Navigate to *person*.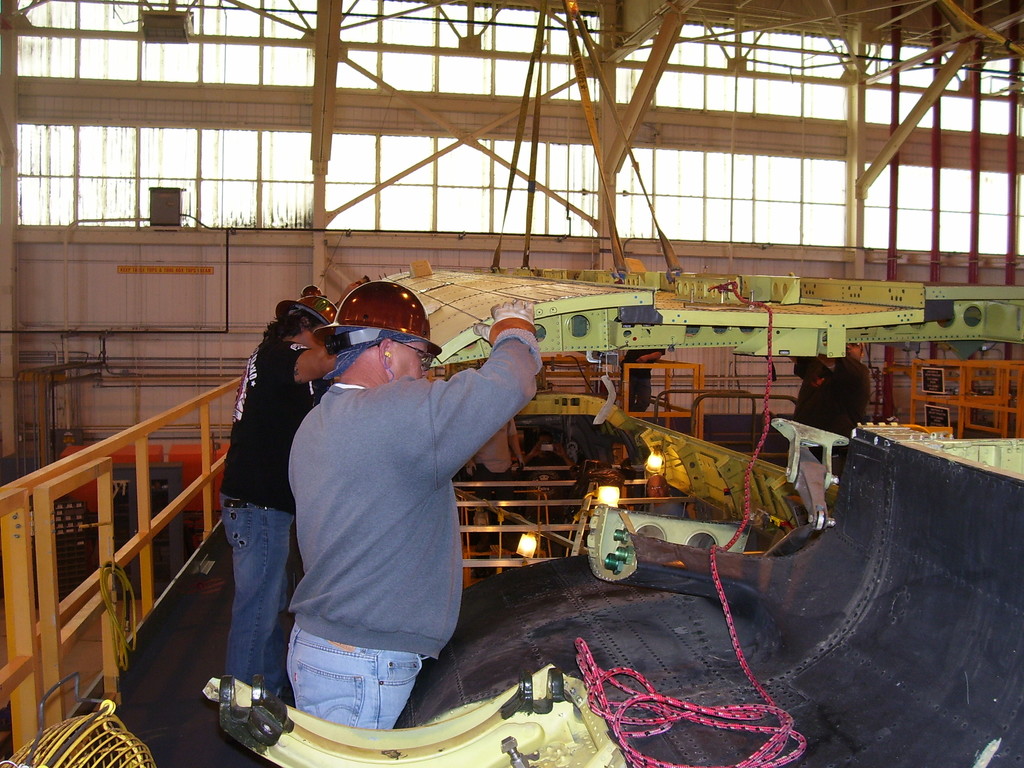
Navigation target: (793, 340, 873, 461).
